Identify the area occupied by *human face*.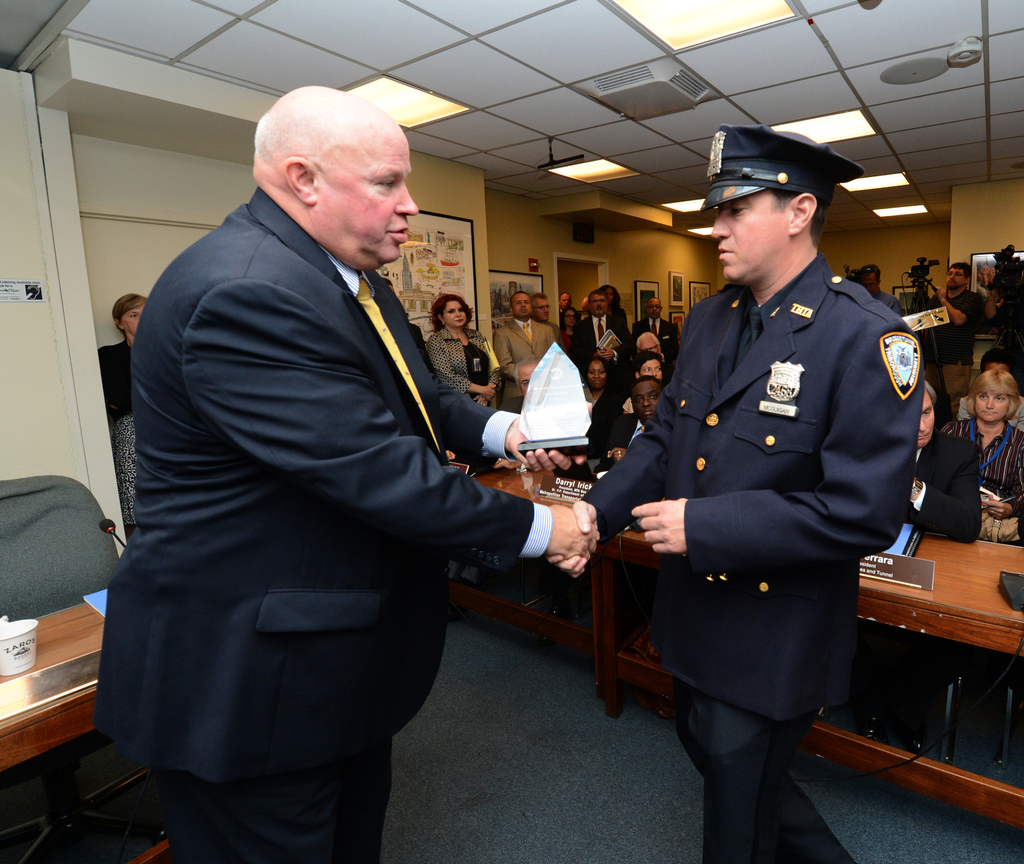
Area: 944, 267, 965, 290.
